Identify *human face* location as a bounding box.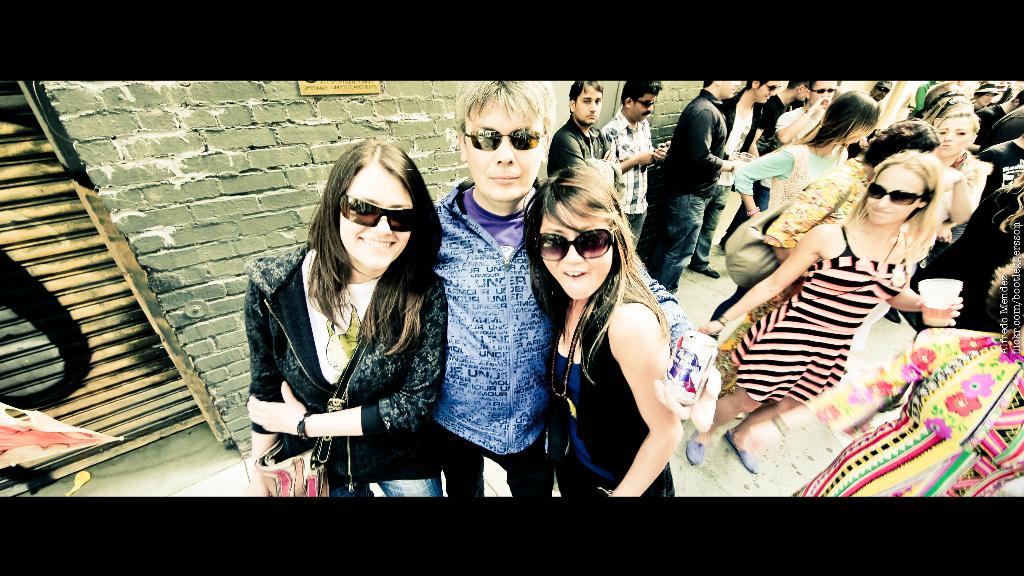
{"left": 945, "top": 118, "right": 972, "bottom": 156}.
